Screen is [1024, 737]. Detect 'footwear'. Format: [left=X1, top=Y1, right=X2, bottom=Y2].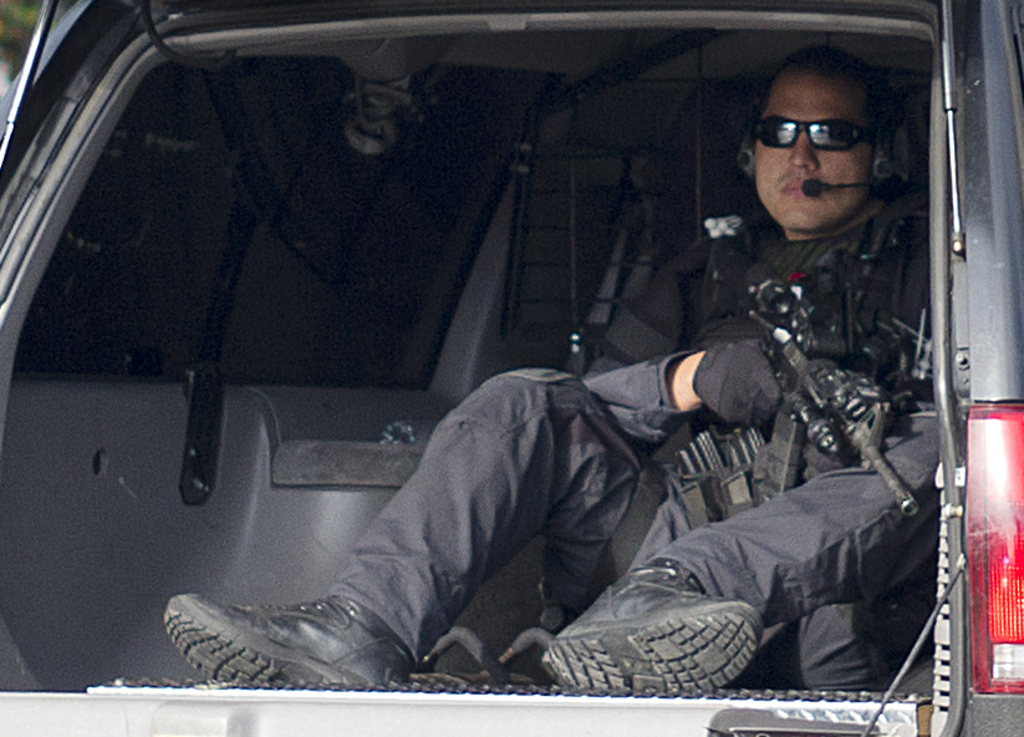
[left=542, top=556, right=765, bottom=690].
